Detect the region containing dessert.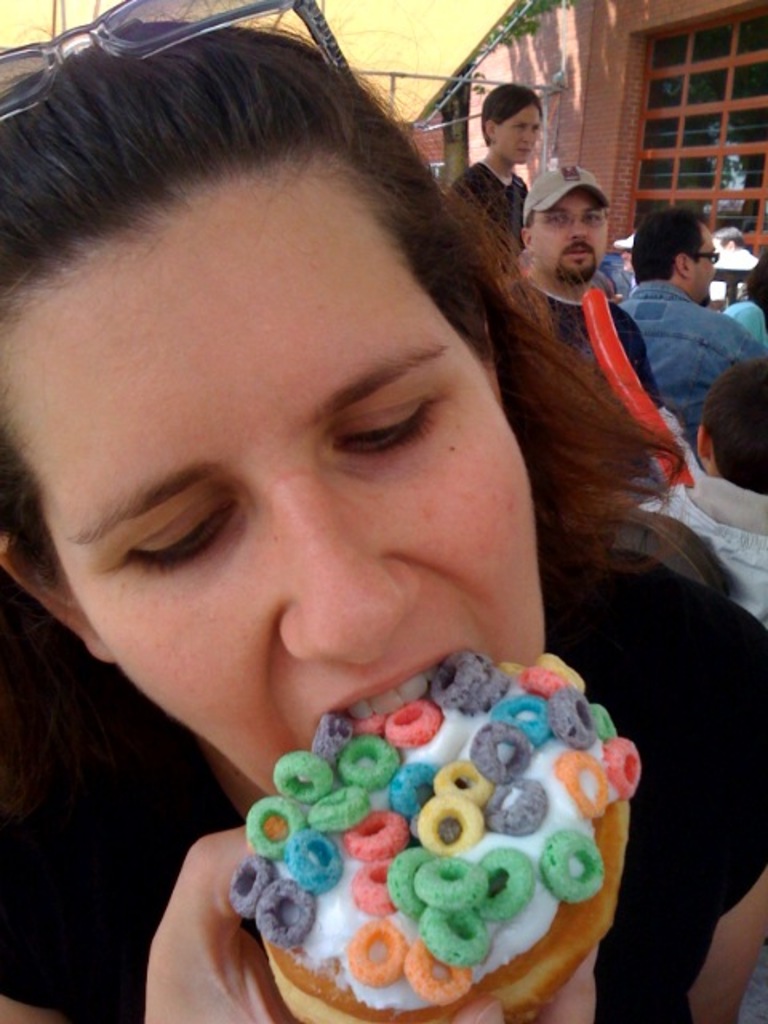
BBox(192, 674, 630, 1023).
